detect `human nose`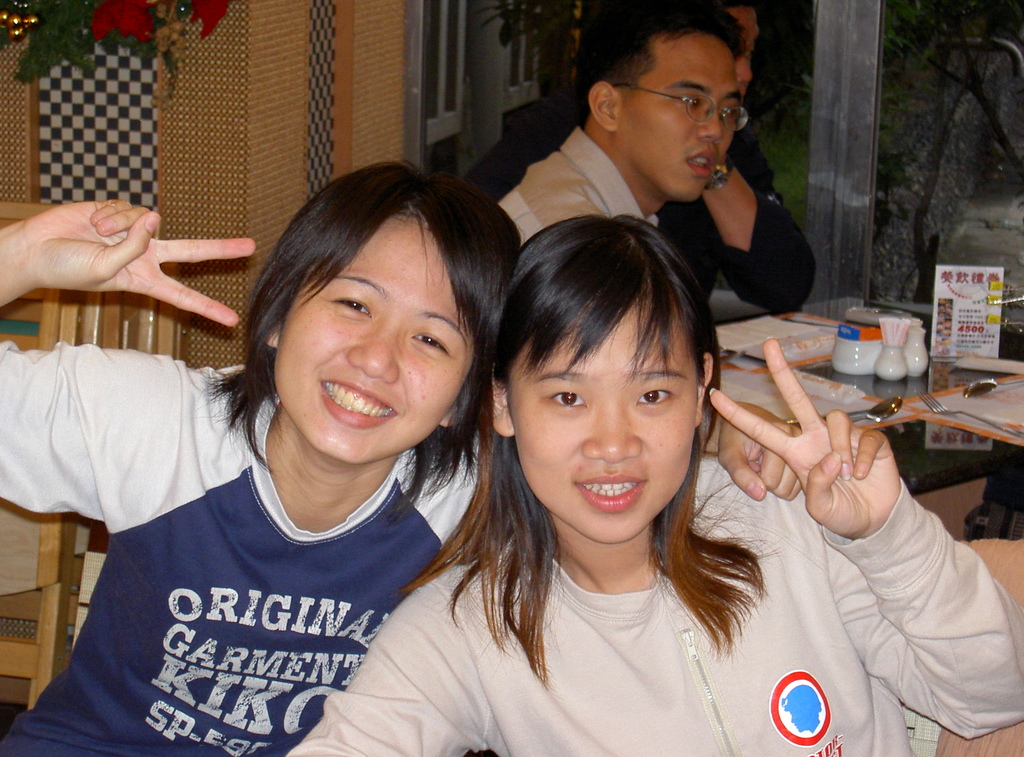
343,315,397,381
